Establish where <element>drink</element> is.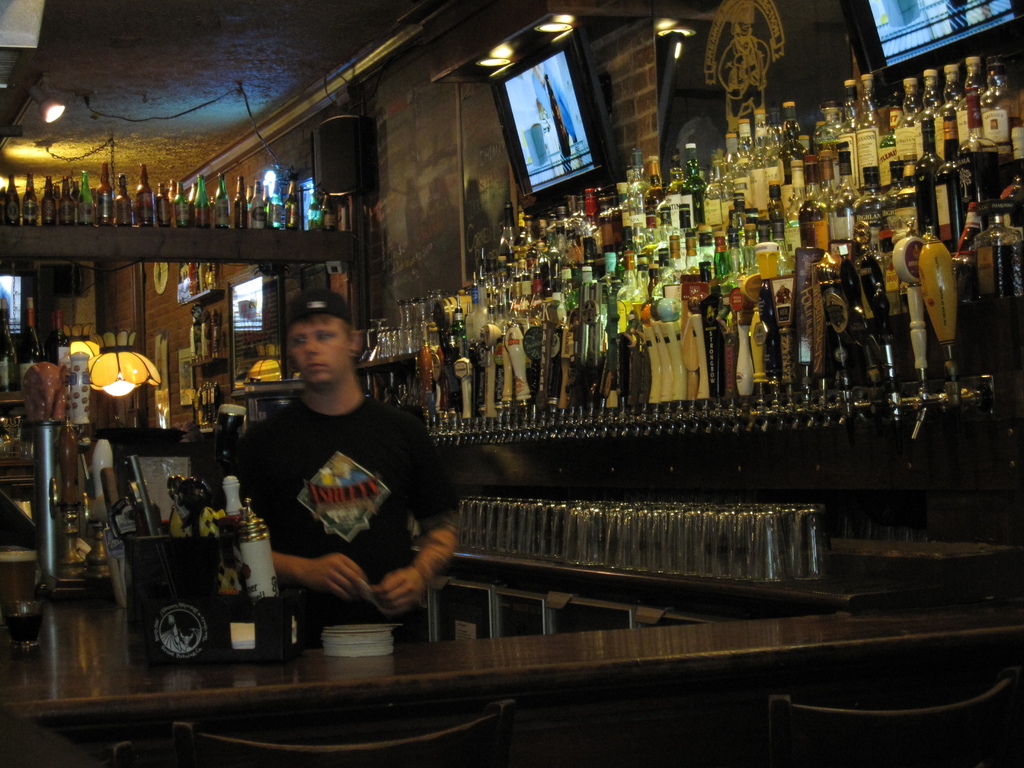
Established at [677,144,705,234].
